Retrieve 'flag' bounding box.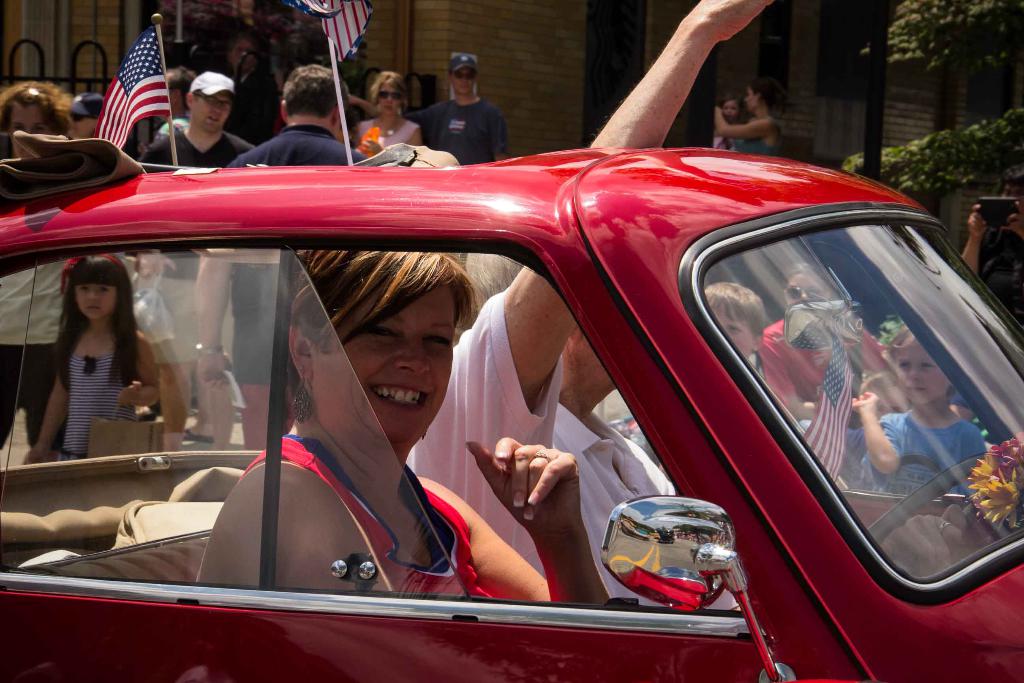
Bounding box: detection(799, 335, 872, 486).
